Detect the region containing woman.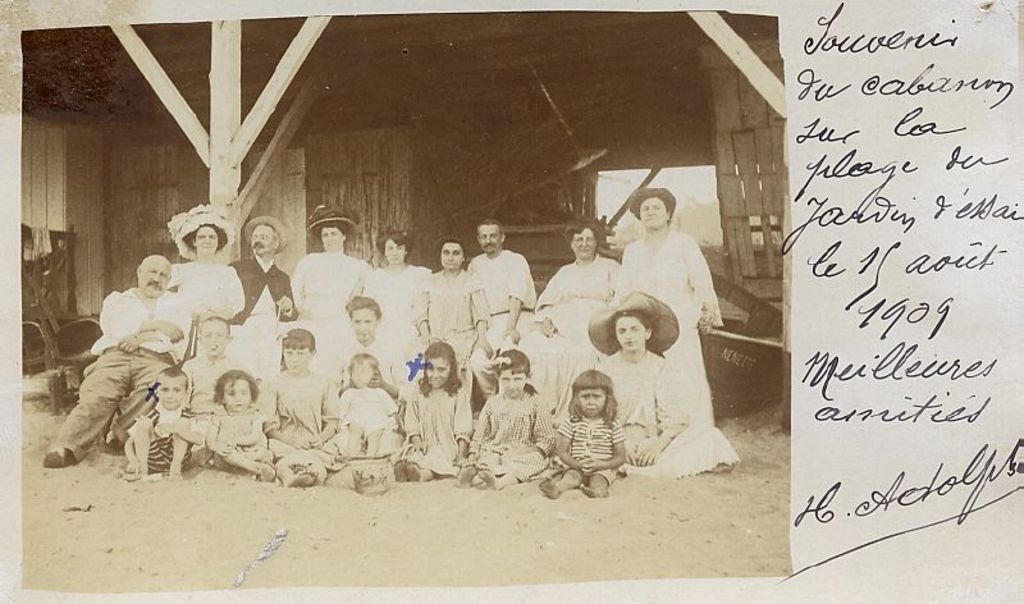
[x1=166, y1=207, x2=242, y2=319].
